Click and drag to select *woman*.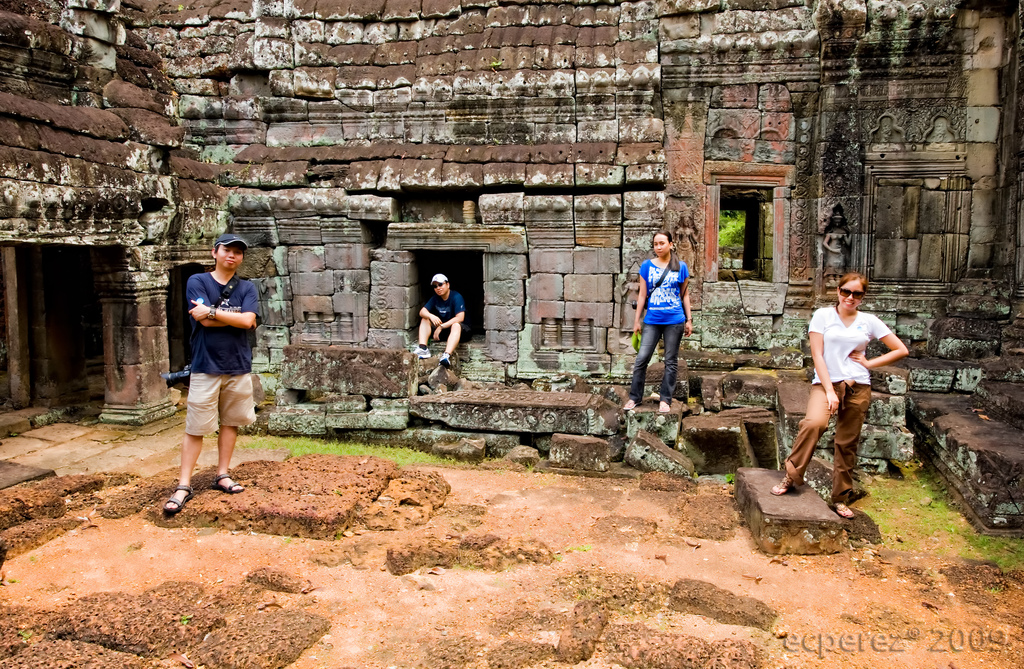
Selection: [639,232,718,408].
